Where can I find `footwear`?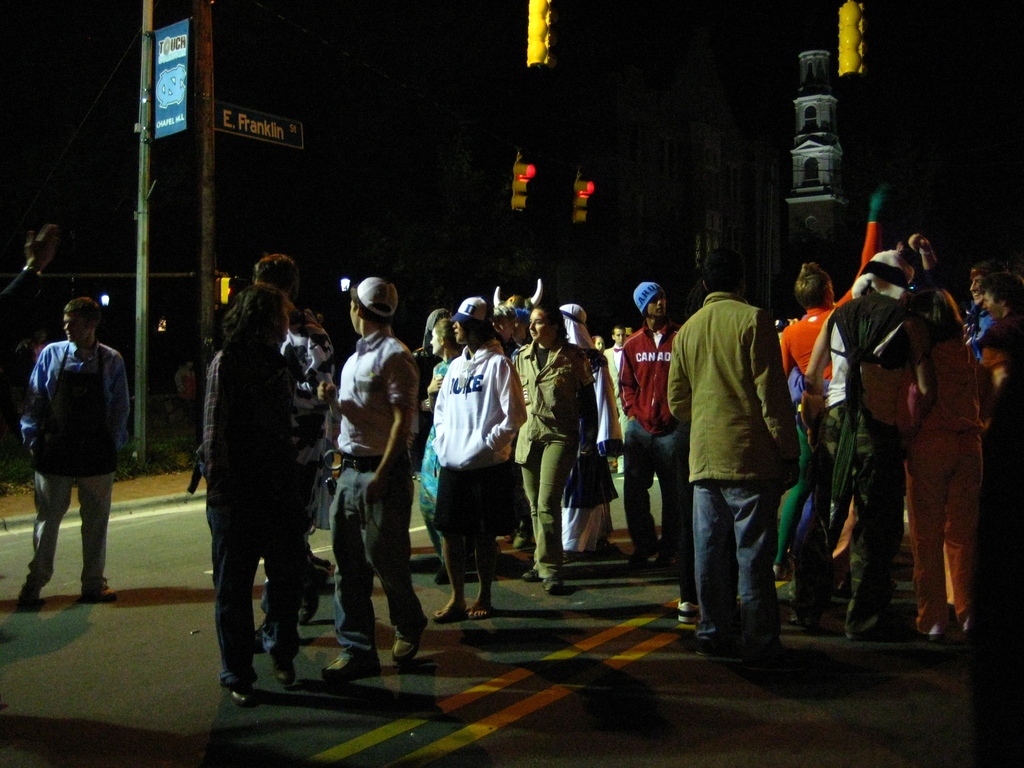
You can find it at 544/574/561/594.
